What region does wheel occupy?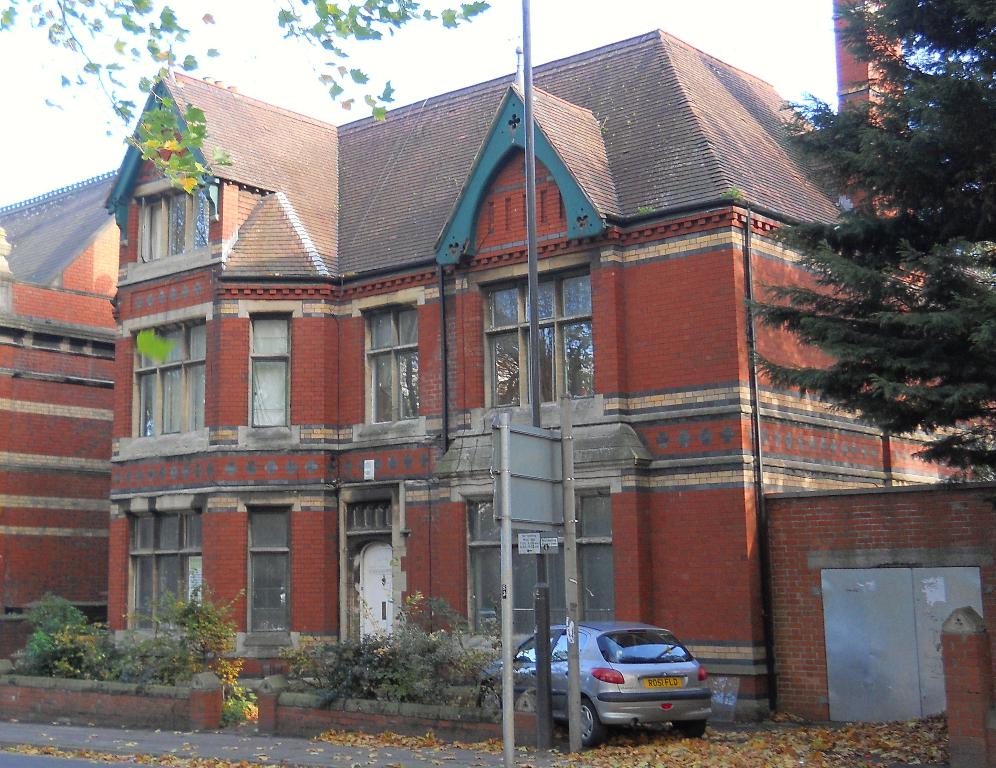
rect(474, 680, 510, 709).
